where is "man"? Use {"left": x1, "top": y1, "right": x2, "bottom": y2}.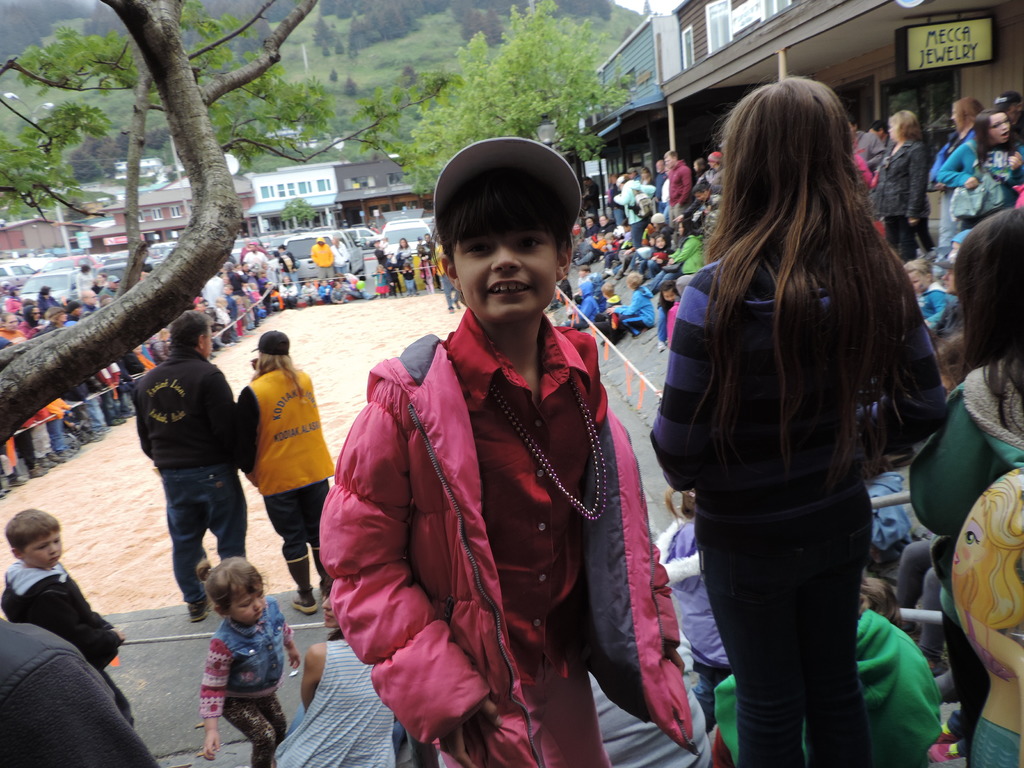
{"left": 243, "top": 244, "right": 270, "bottom": 310}.
